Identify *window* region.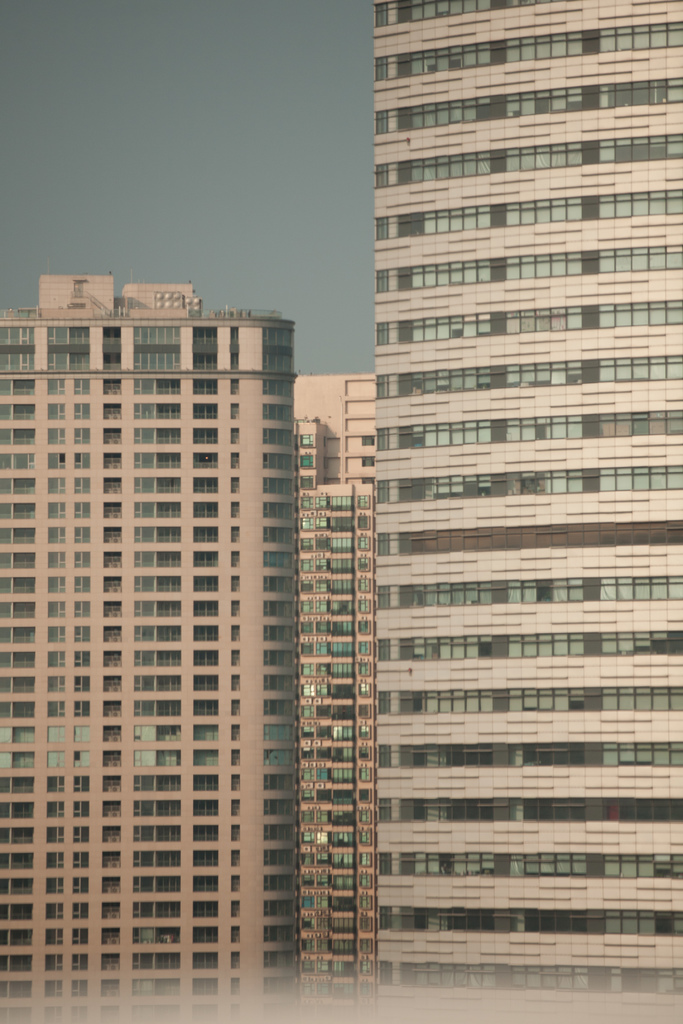
Region: select_region(50, 674, 62, 691).
